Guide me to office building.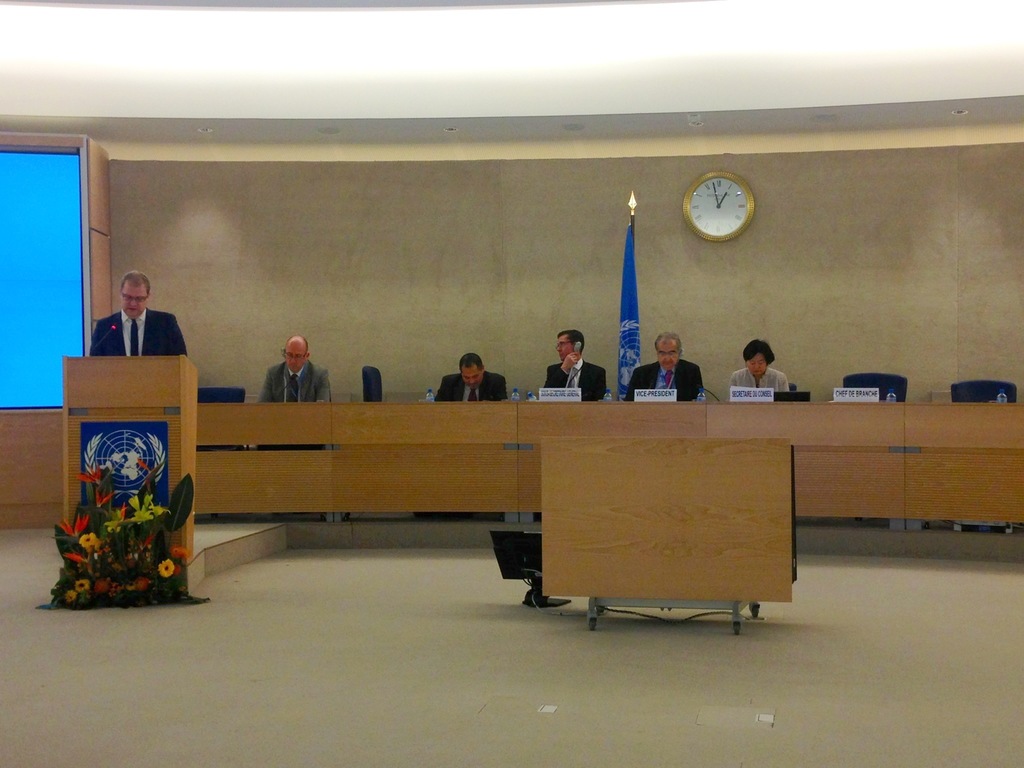
Guidance: rect(0, 0, 1023, 767).
